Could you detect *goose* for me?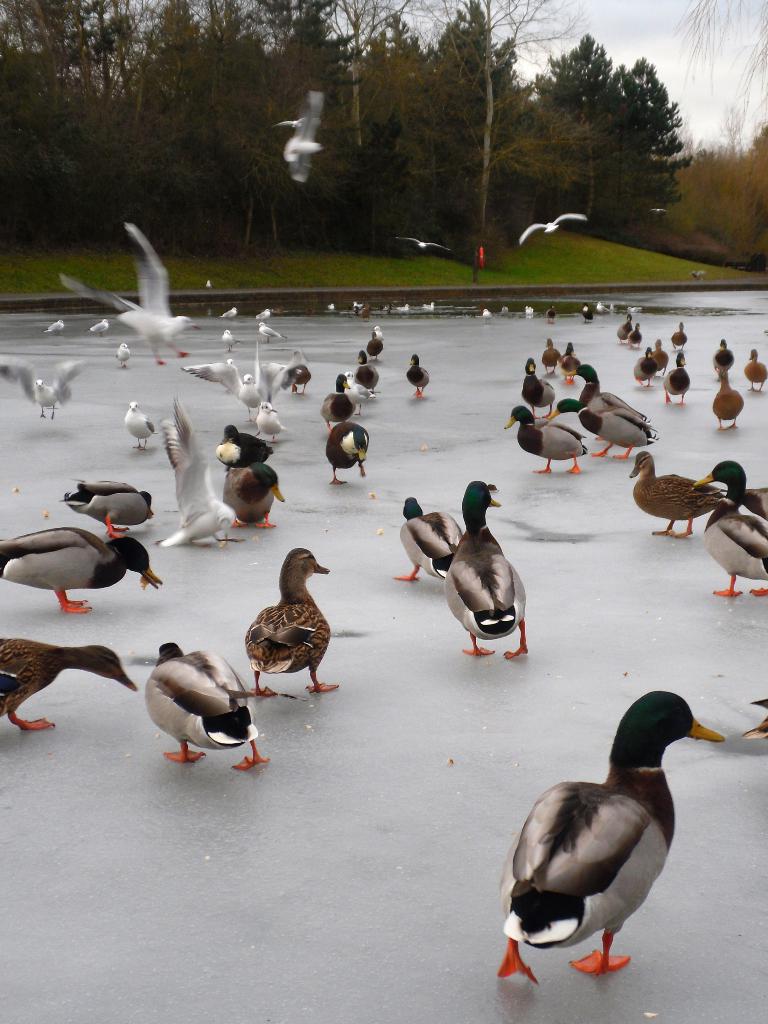
Detection result: bbox(716, 364, 744, 431).
